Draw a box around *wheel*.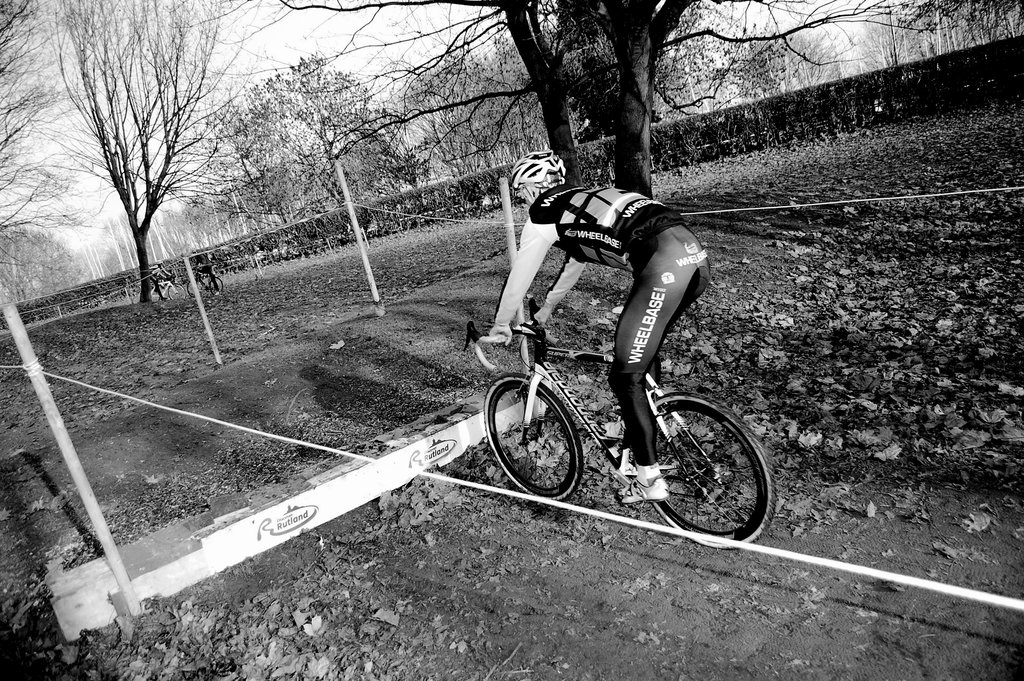
x1=630, y1=384, x2=779, y2=550.
